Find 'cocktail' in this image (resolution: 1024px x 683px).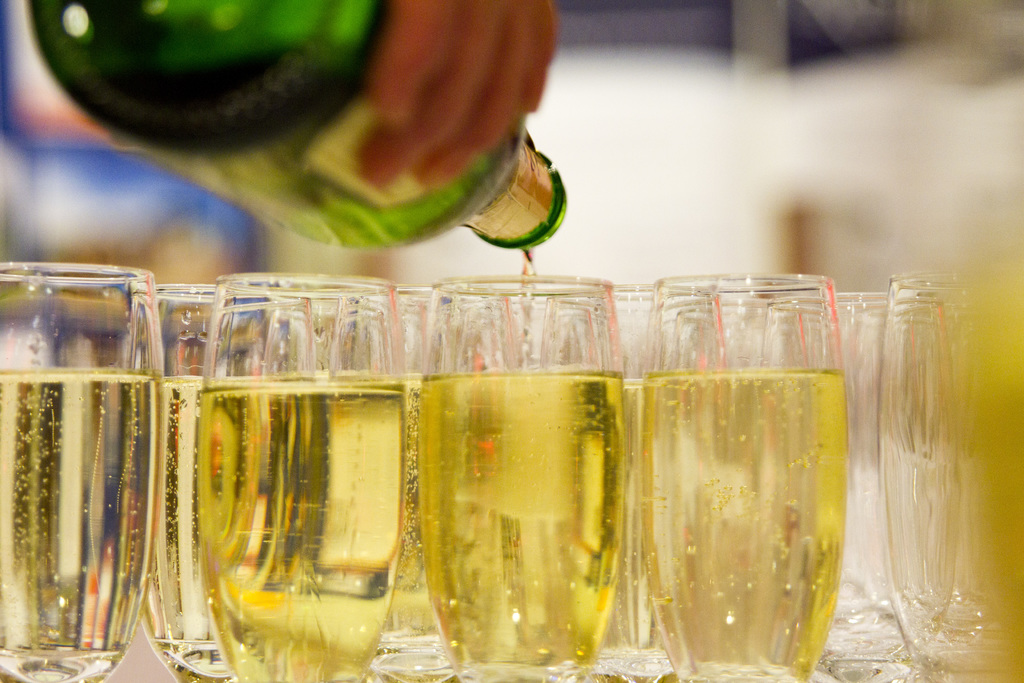
crop(644, 269, 854, 682).
